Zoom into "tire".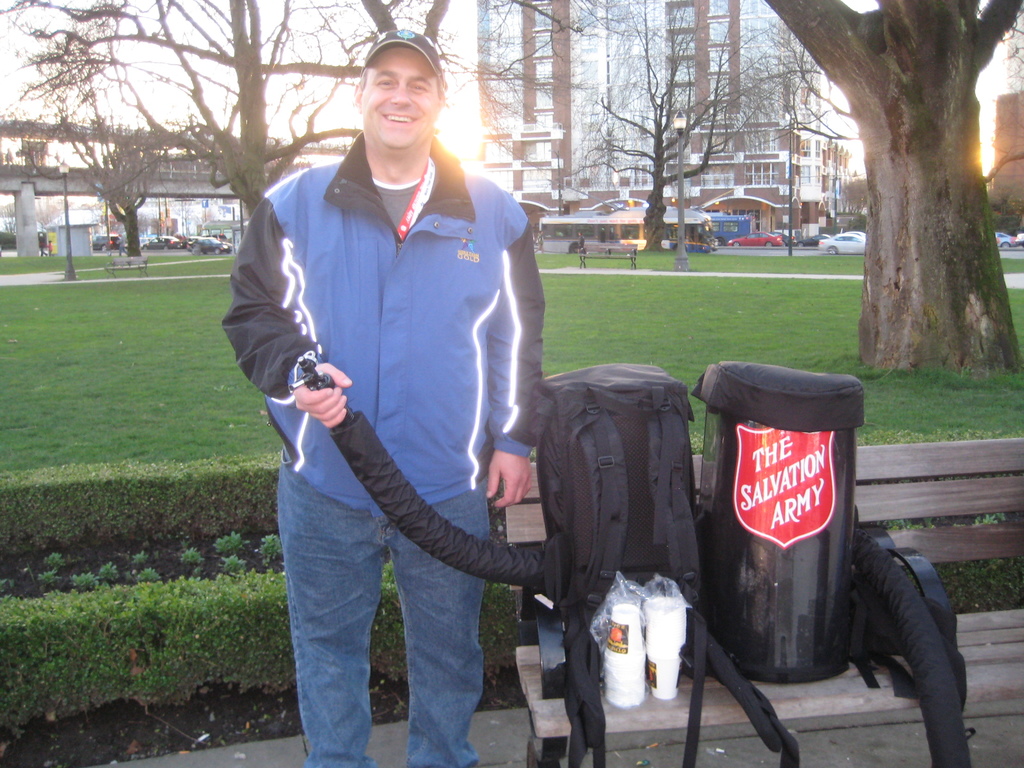
Zoom target: x1=214, y1=245, x2=220, y2=254.
